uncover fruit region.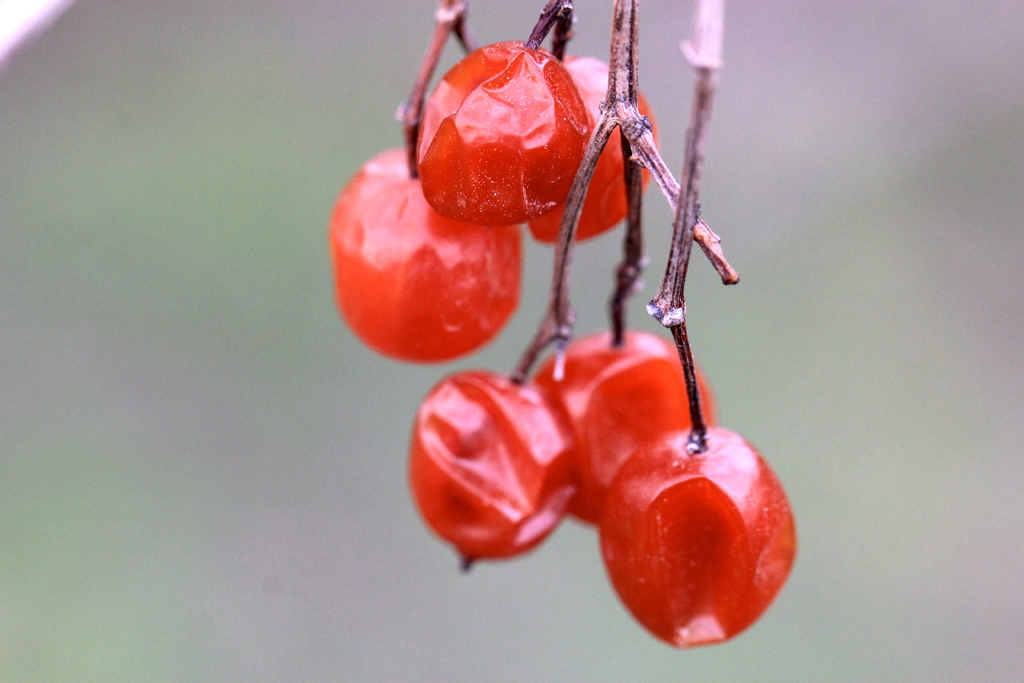
Uncovered: <region>407, 373, 579, 561</region>.
